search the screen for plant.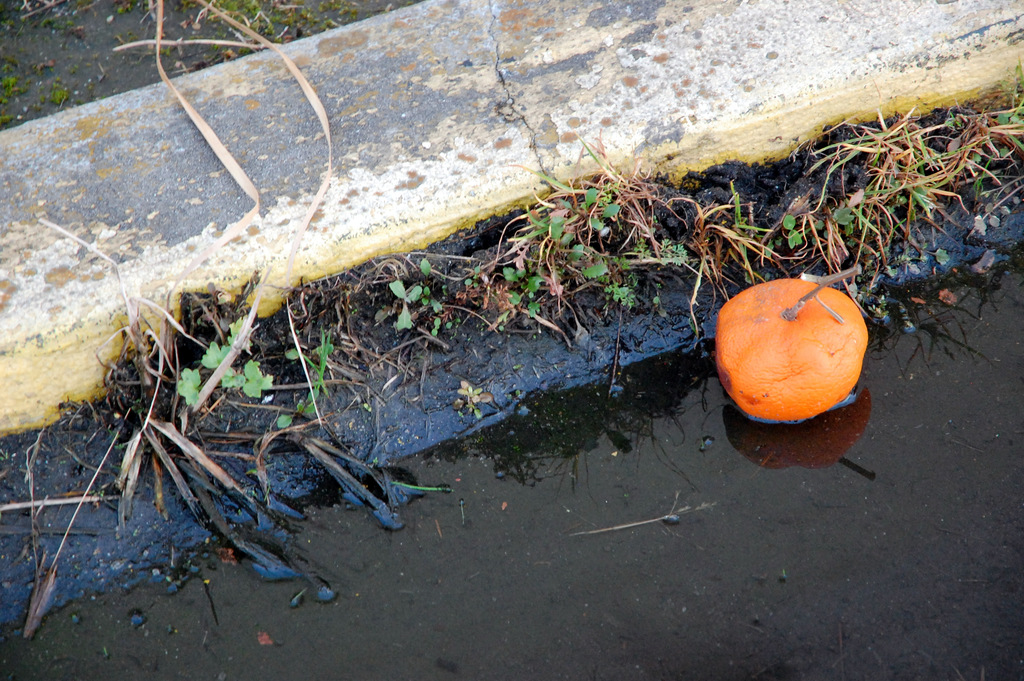
Found at region(536, 175, 623, 231).
